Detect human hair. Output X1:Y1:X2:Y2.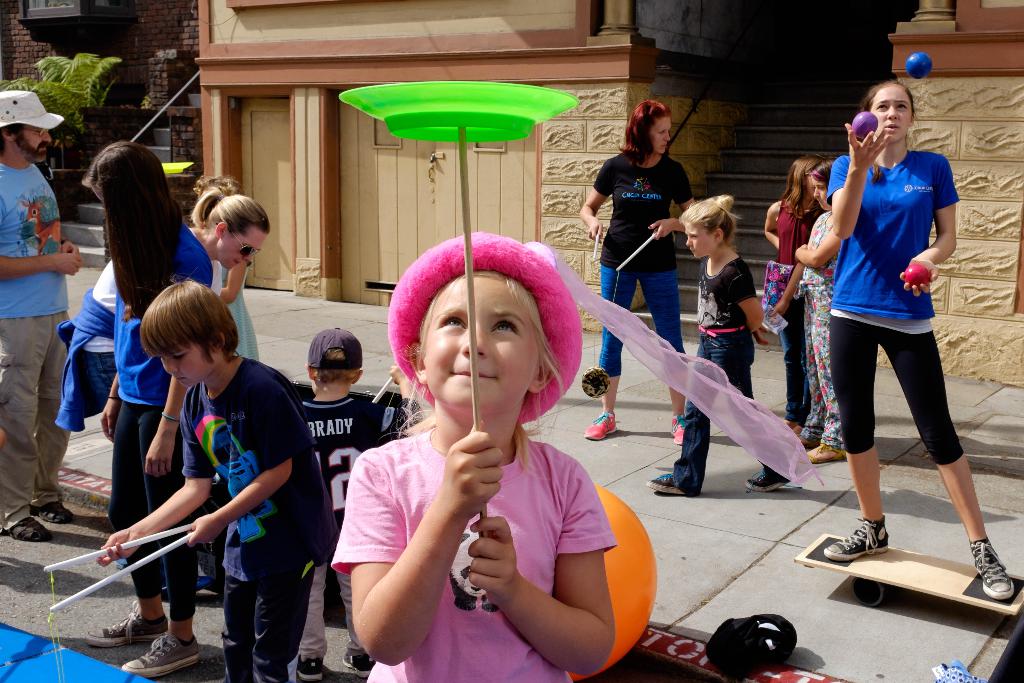
865:82:917:119.
